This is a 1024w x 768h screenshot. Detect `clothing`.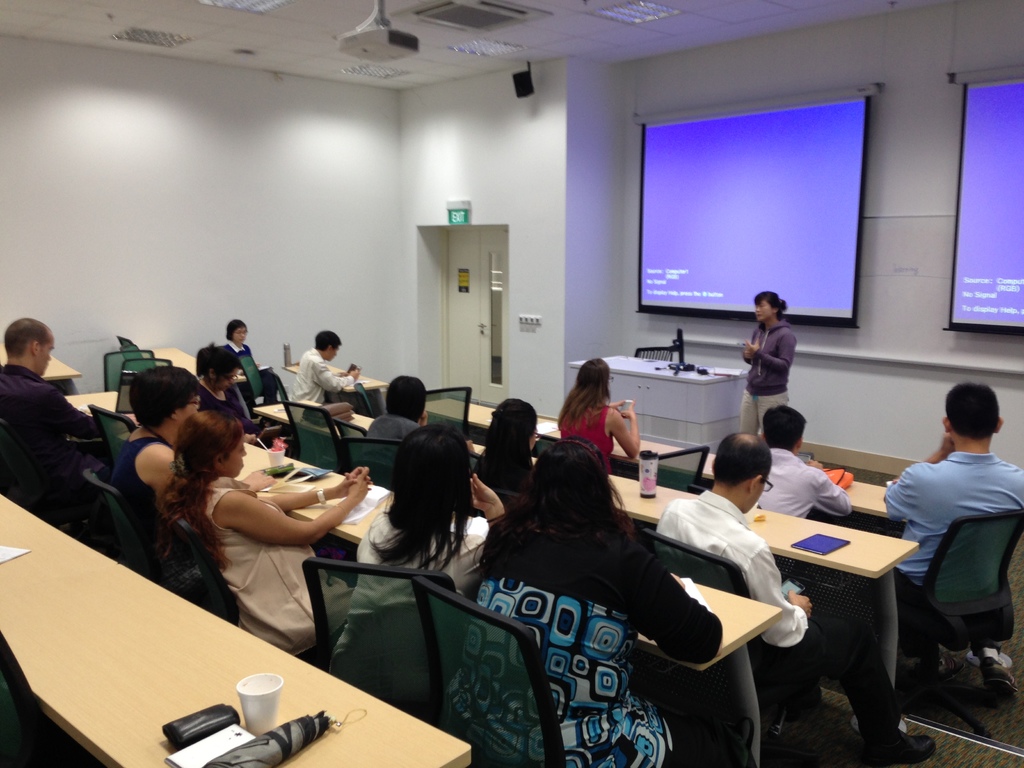
(left=754, top=446, right=849, bottom=524).
